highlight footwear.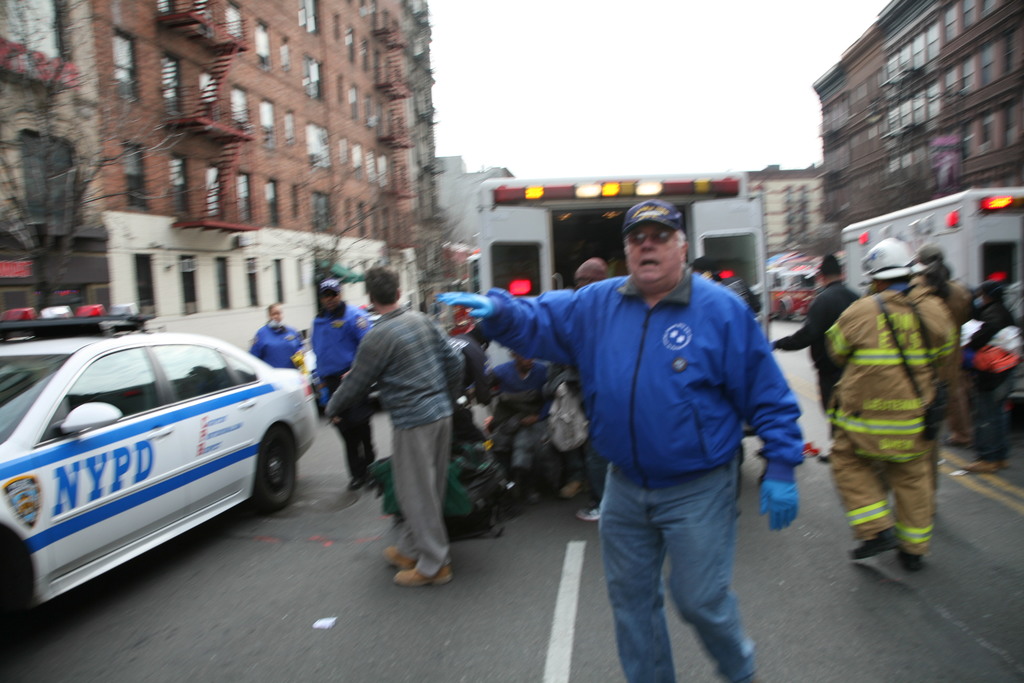
Highlighted region: select_region(581, 500, 602, 520).
